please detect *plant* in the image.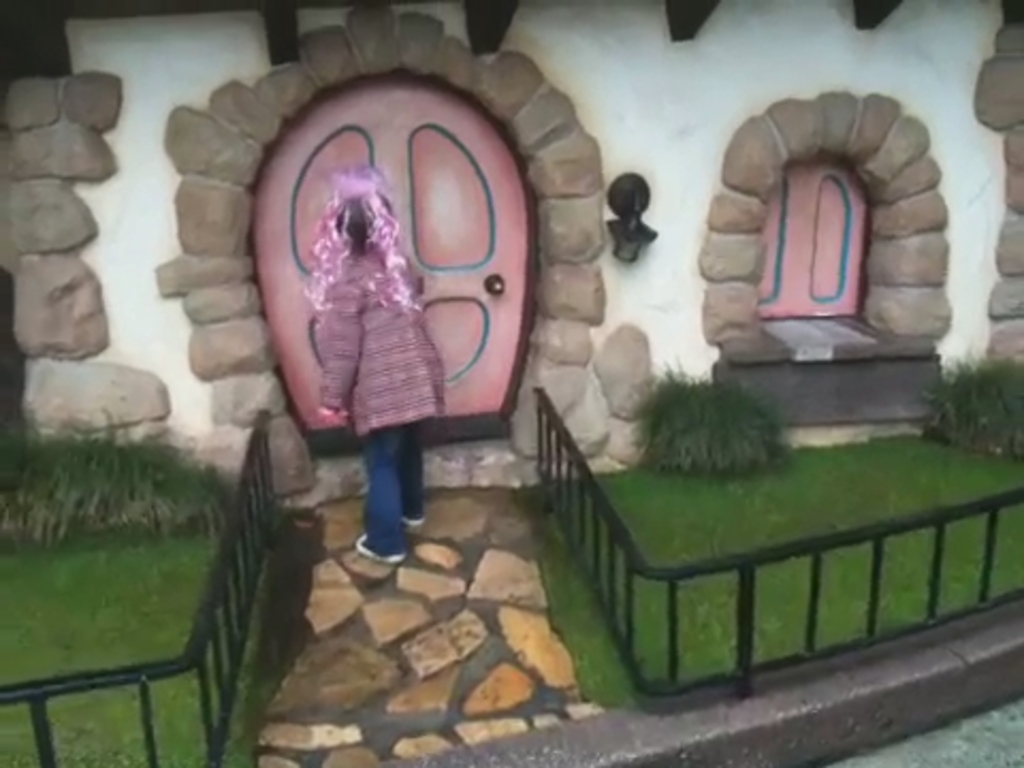
[930, 339, 1022, 465].
